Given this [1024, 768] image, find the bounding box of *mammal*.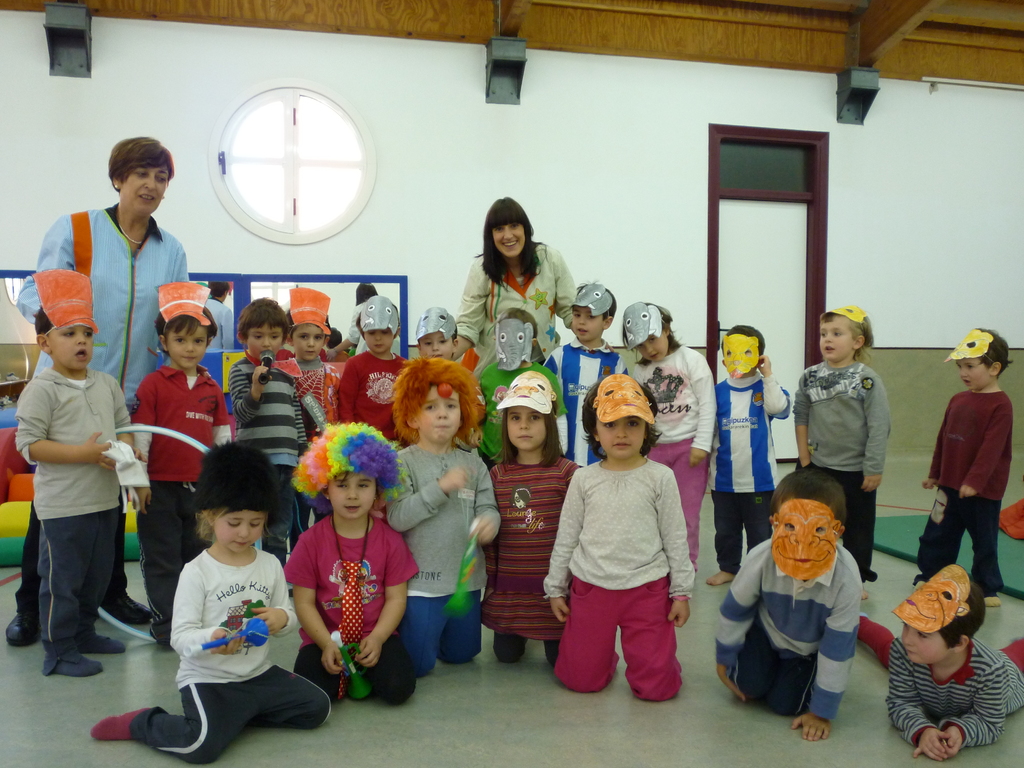
detection(804, 300, 893, 600).
